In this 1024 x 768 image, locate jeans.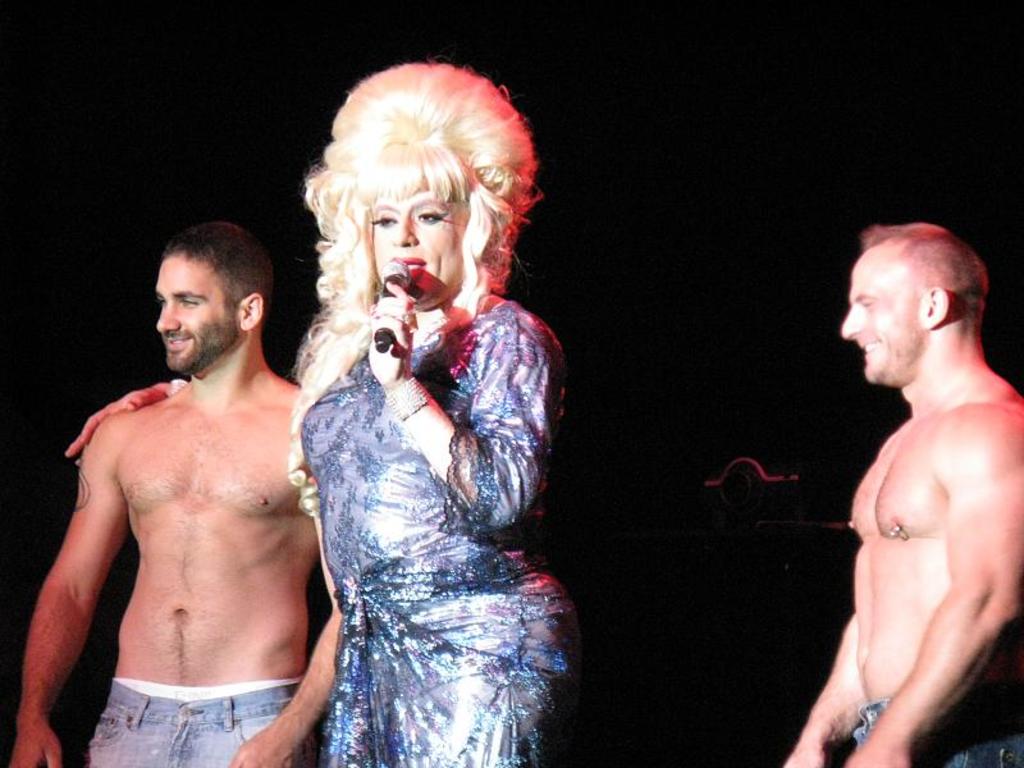
Bounding box: box=[850, 713, 1023, 759].
